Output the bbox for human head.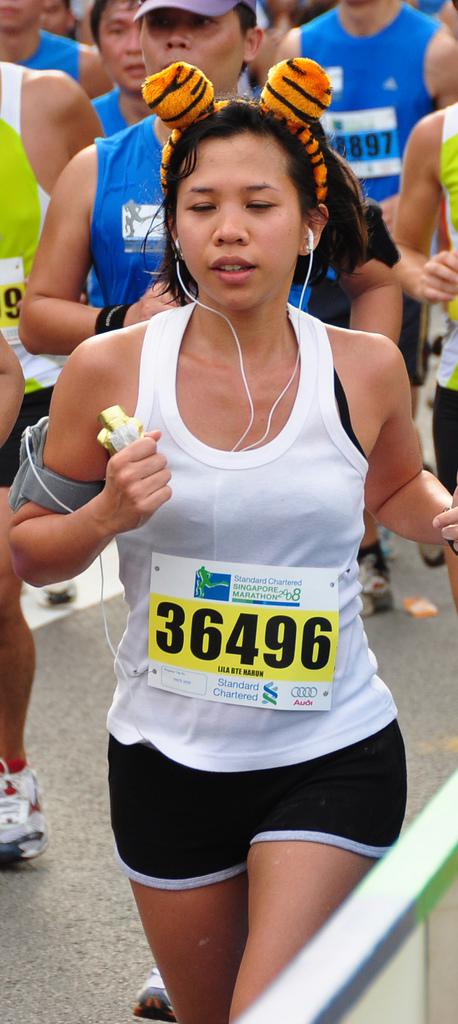
37/0/76/34.
